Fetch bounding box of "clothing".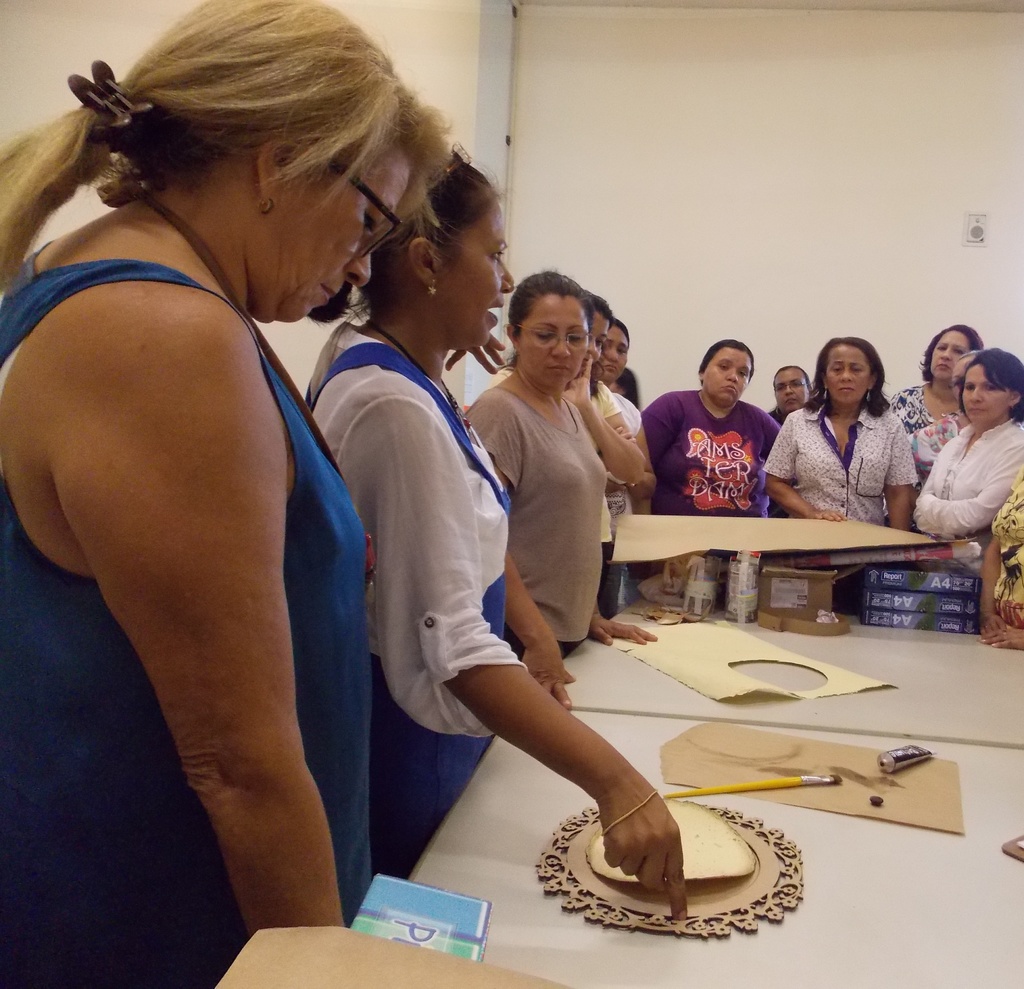
Bbox: crop(893, 388, 976, 486).
